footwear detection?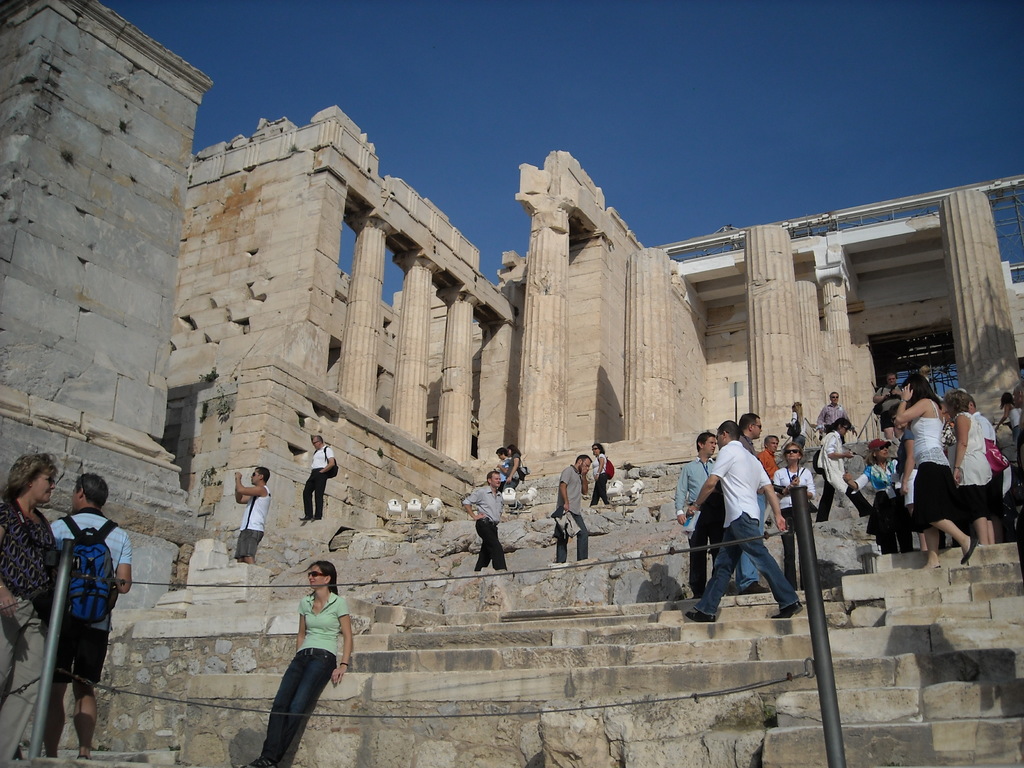
bbox=(959, 534, 979, 563)
